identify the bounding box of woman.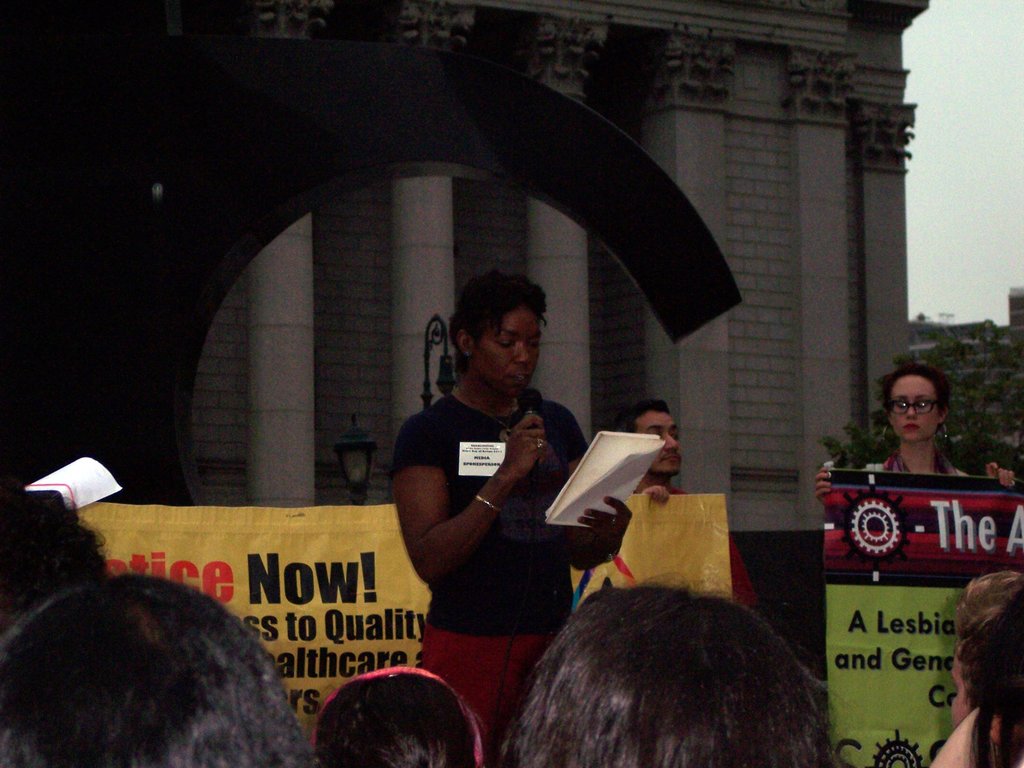
{"left": 851, "top": 358, "right": 1004, "bottom": 525}.
